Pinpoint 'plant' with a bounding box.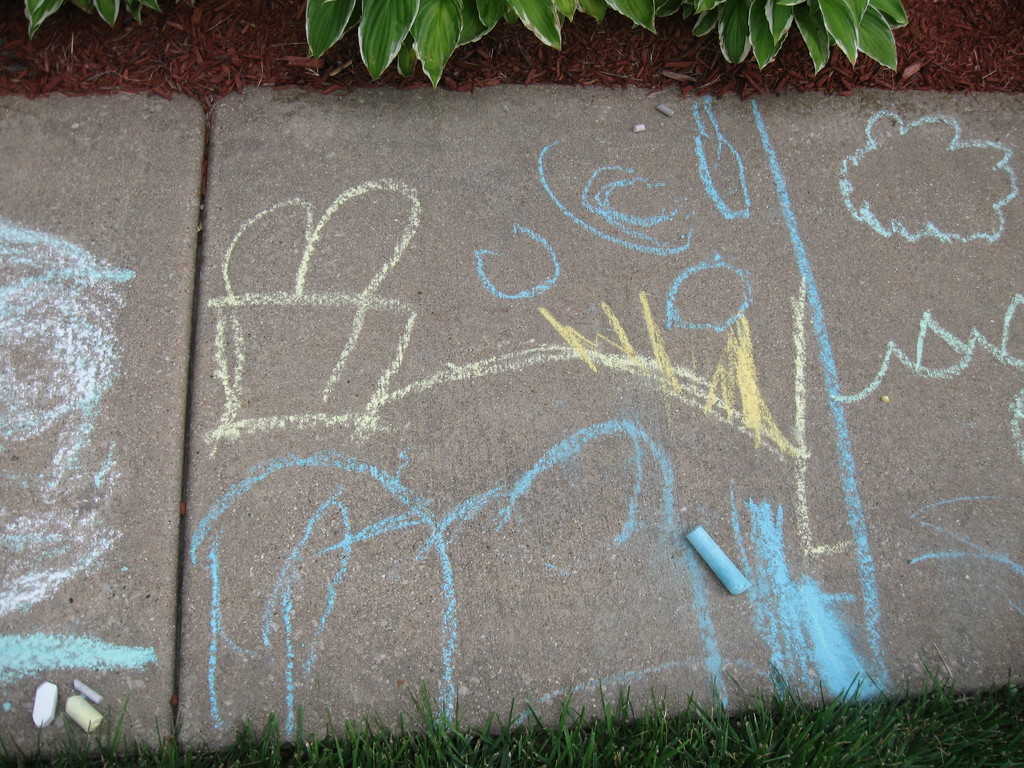
bbox=(303, 0, 908, 88).
